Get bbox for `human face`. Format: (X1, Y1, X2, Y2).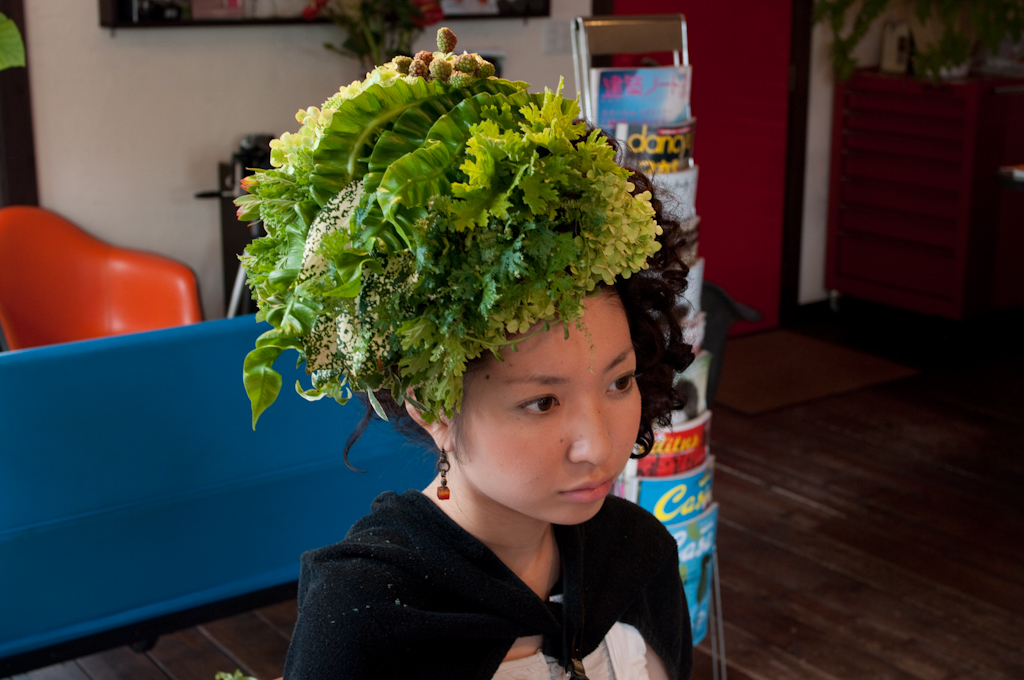
(456, 289, 643, 527).
